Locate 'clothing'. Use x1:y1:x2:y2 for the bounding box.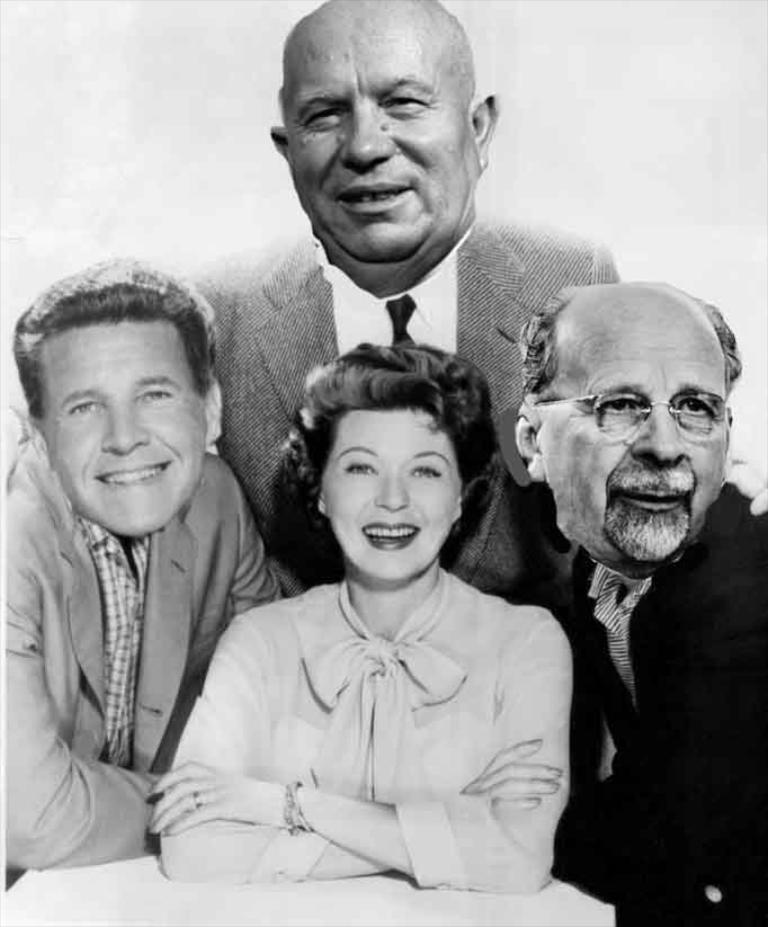
158:562:574:902.
